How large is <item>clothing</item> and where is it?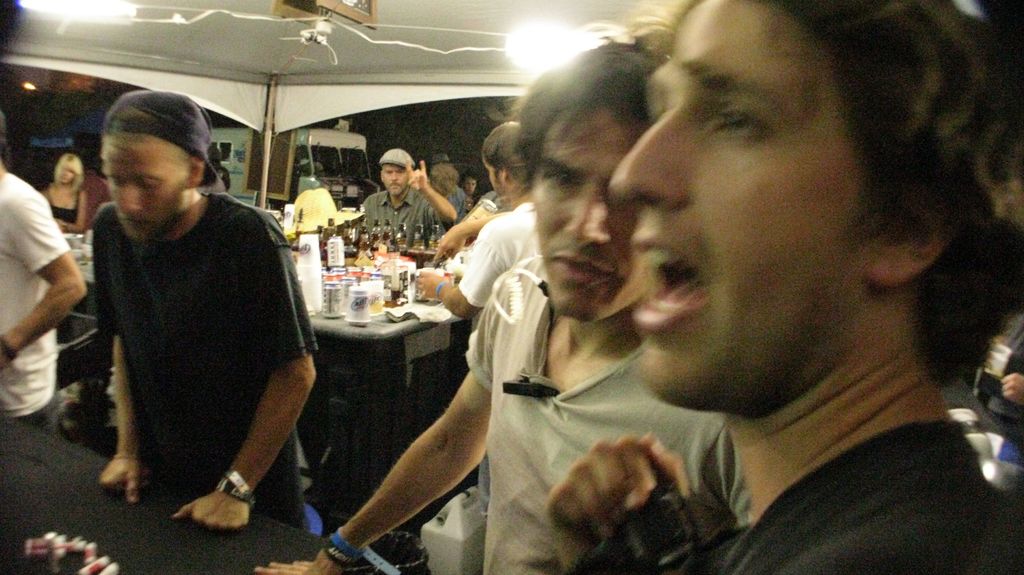
Bounding box: Rect(1007, 306, 1023, 463).
